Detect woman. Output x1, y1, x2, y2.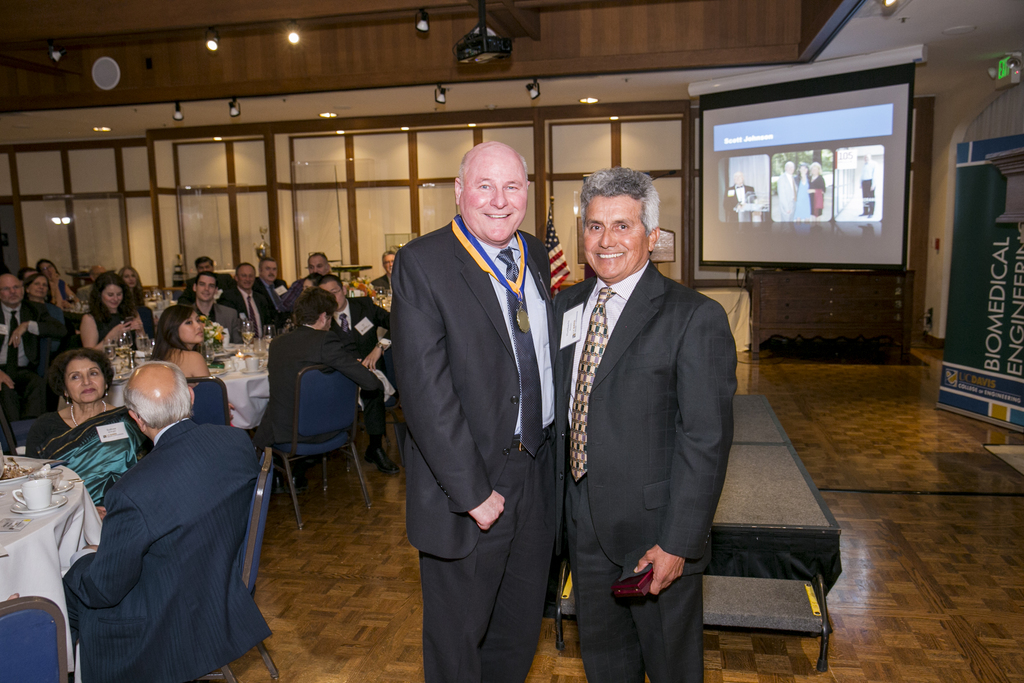
111, 264, 150, 354.
